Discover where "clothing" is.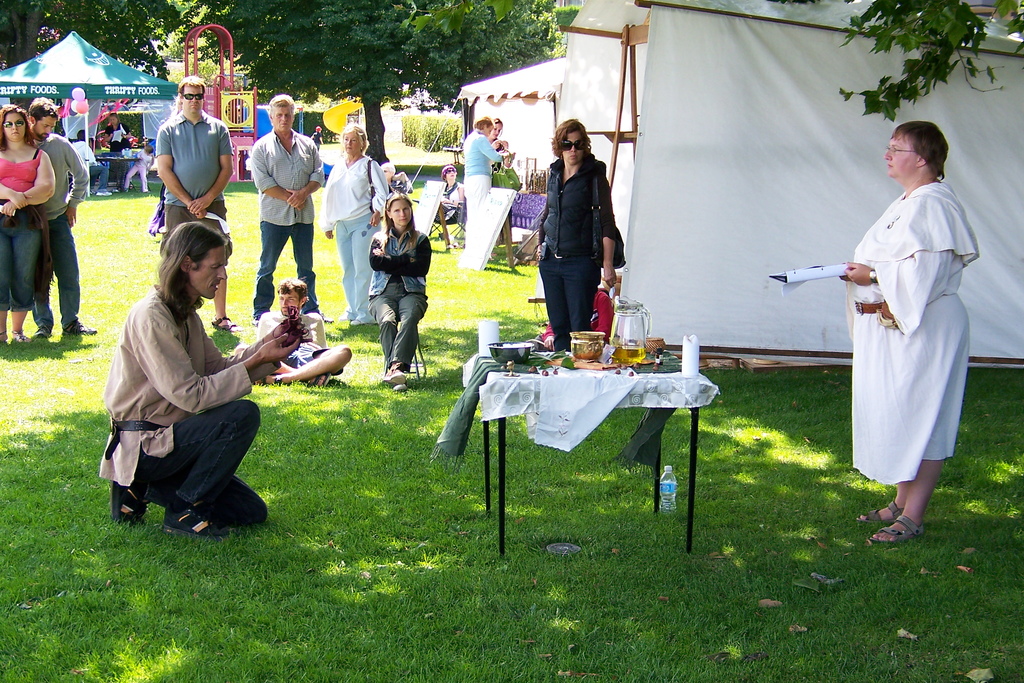
Discovered at (x1=820, y1=149, x2=982, y2=515).
